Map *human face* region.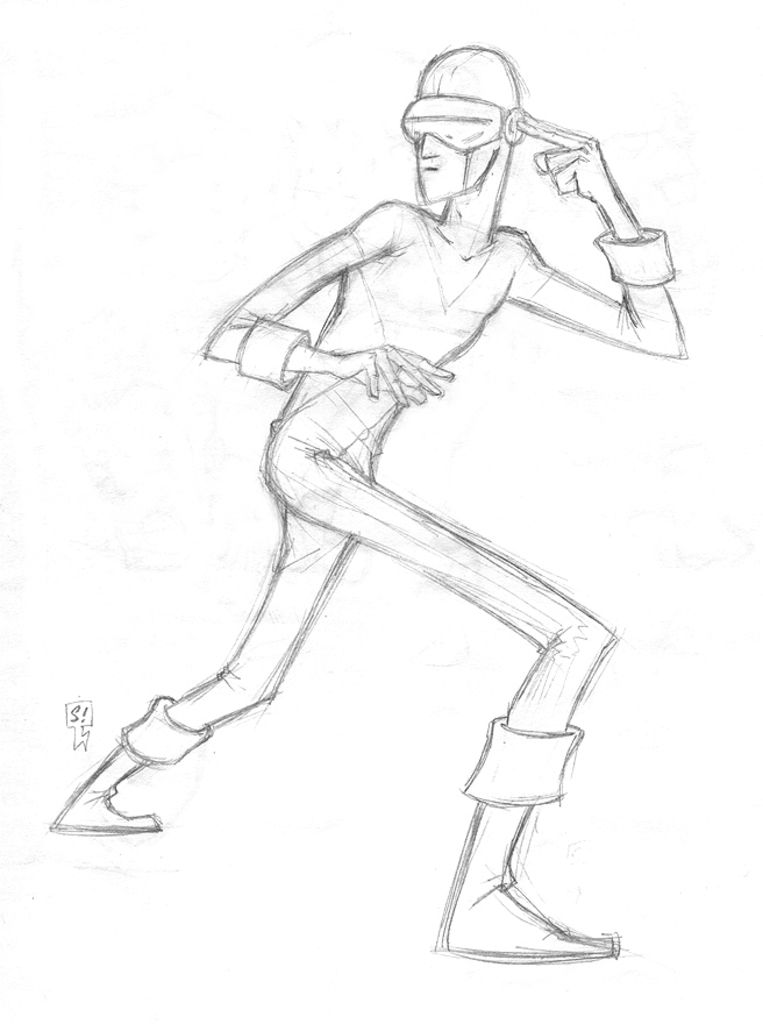
Mapped to (left=412, top=120, right=499, bottom=200).
